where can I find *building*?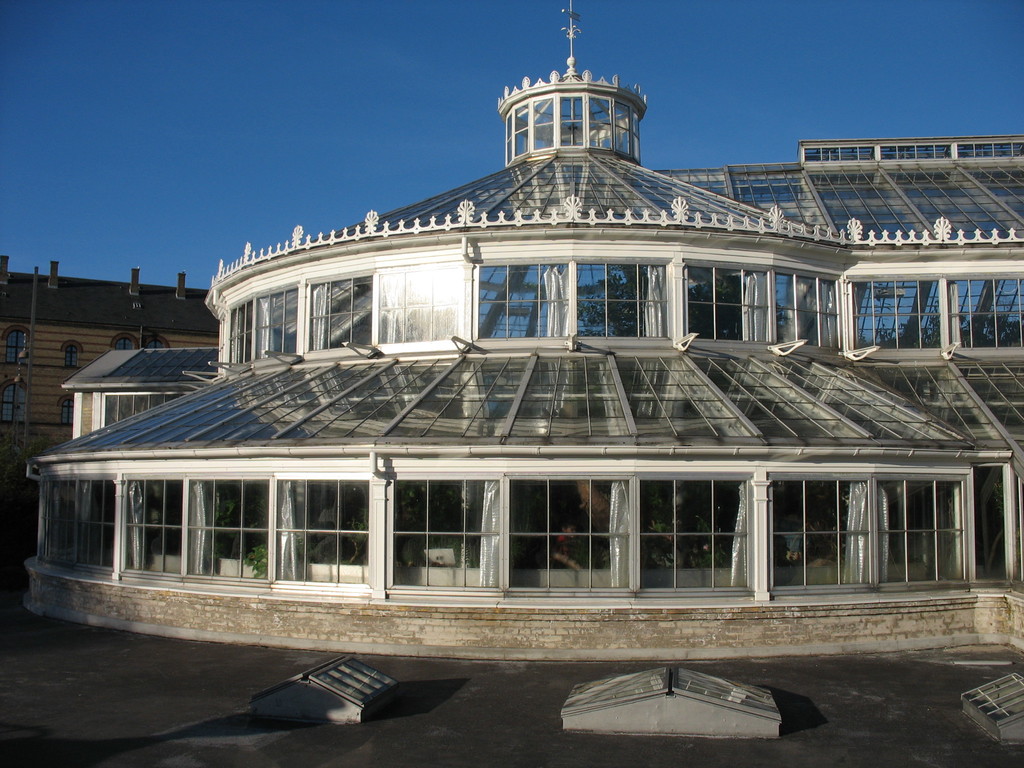
You can find it at bbox=(20, 0, 1023, 664).
